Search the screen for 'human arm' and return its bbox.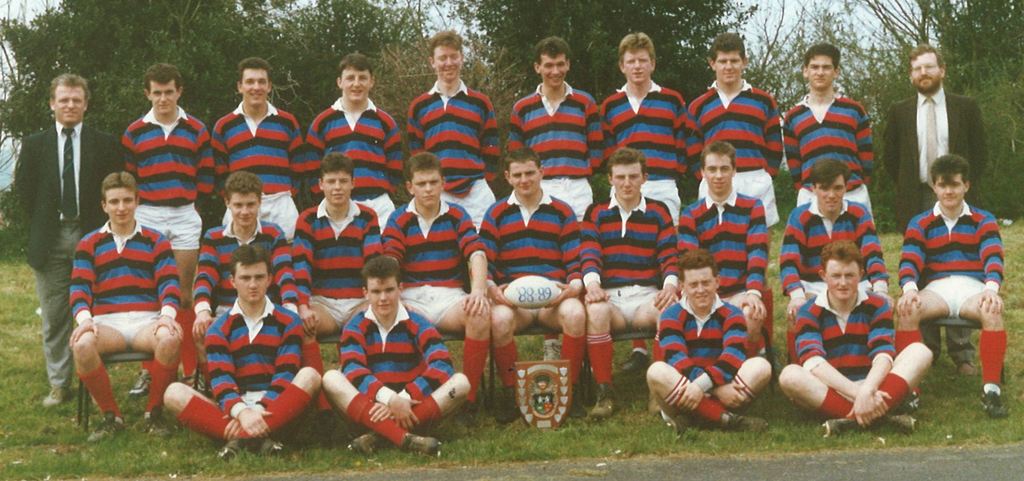
Found: 116, 122, 143, 182.
